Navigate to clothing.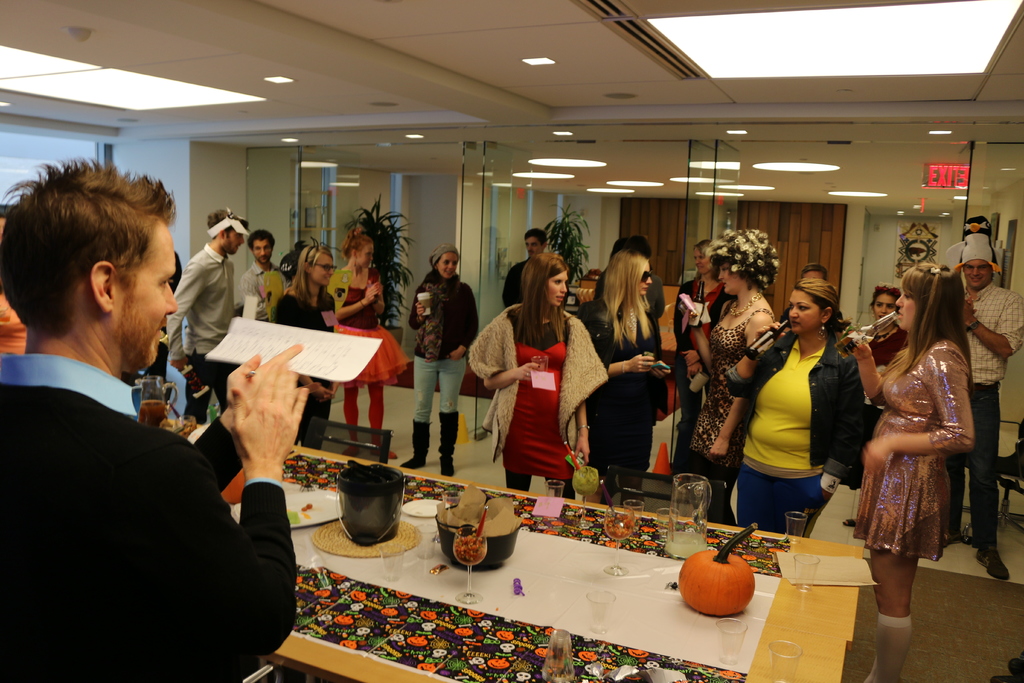
Navigation target: detection(269, 285, 334, 445).
